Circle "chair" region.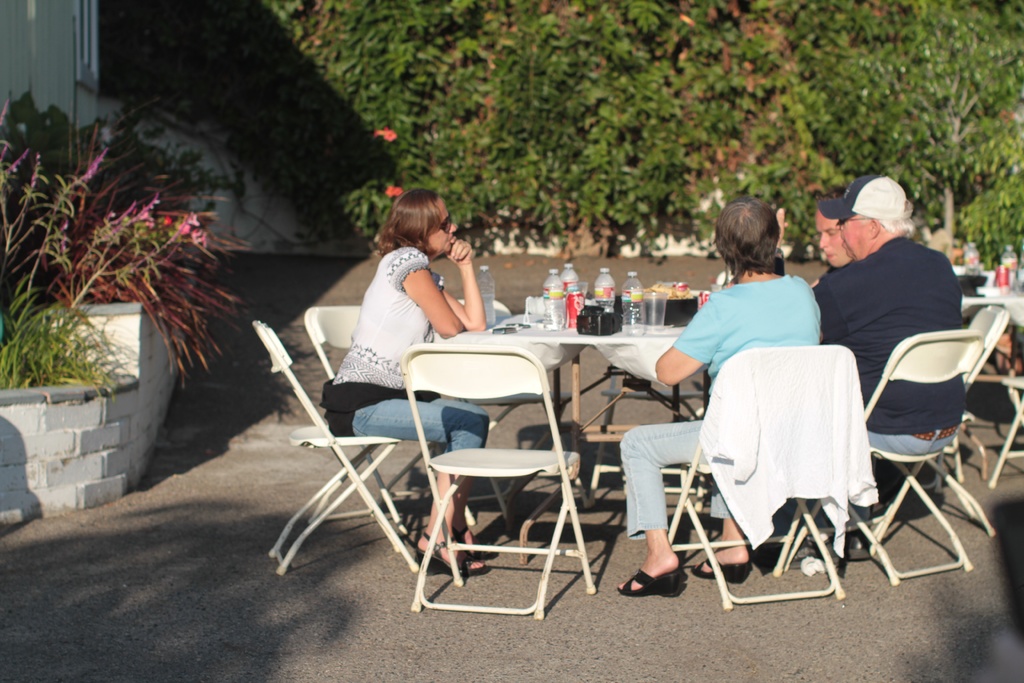
Region: region(307, 308, 510, 539).
